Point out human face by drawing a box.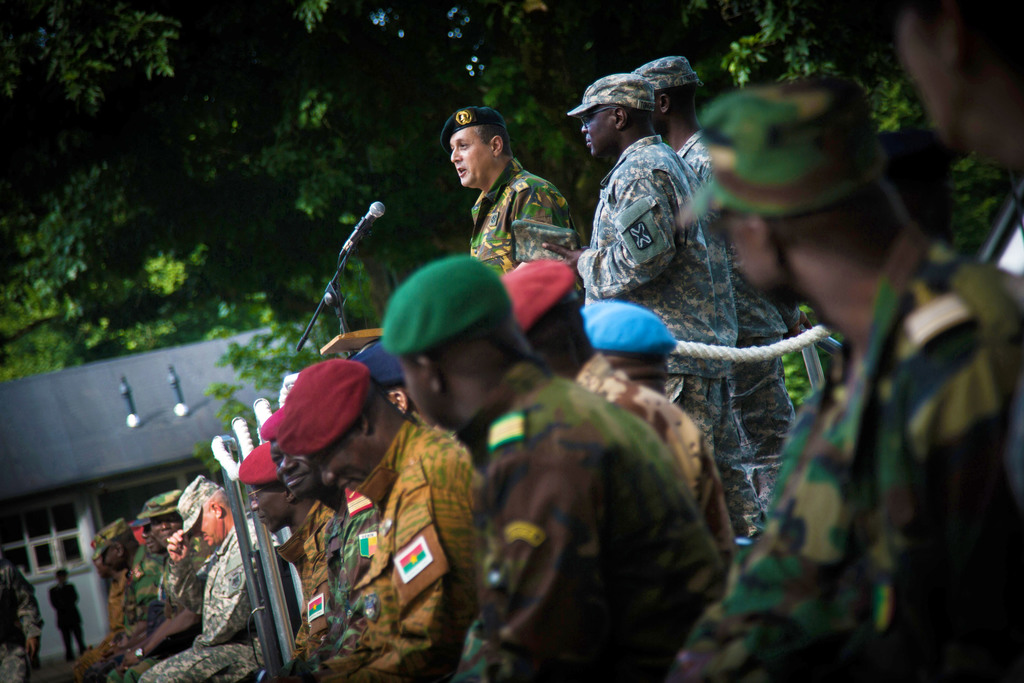
<region>323, 436, 365, 491</region>.
